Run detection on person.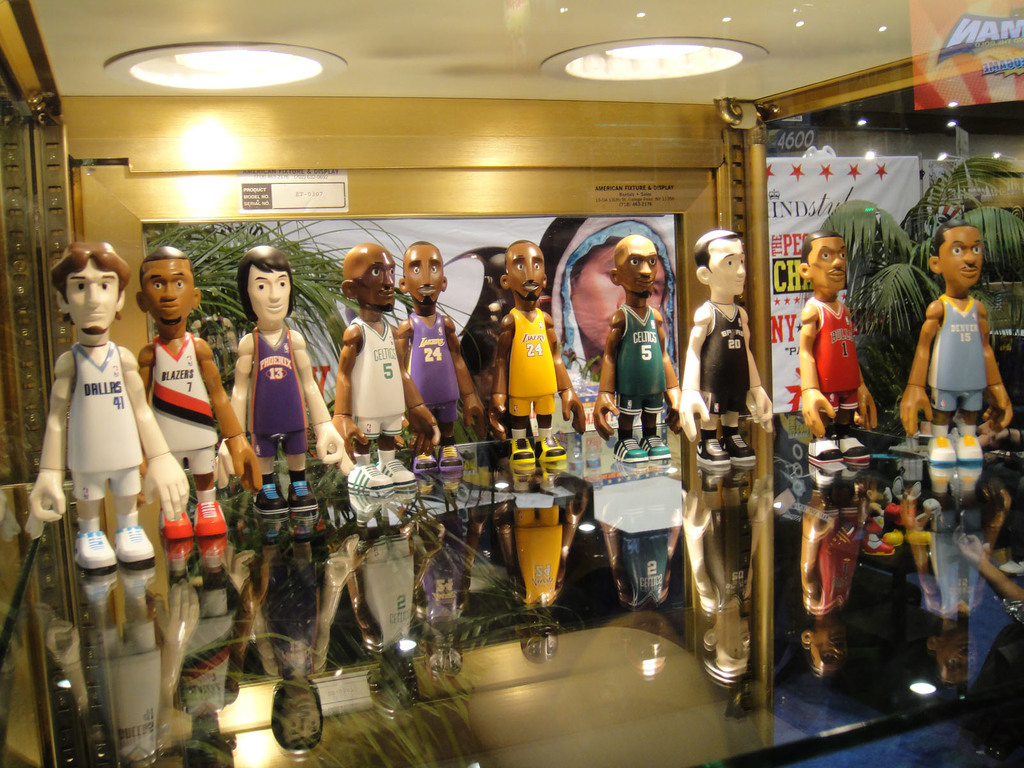
Result: [54, 248, 141, 580].
